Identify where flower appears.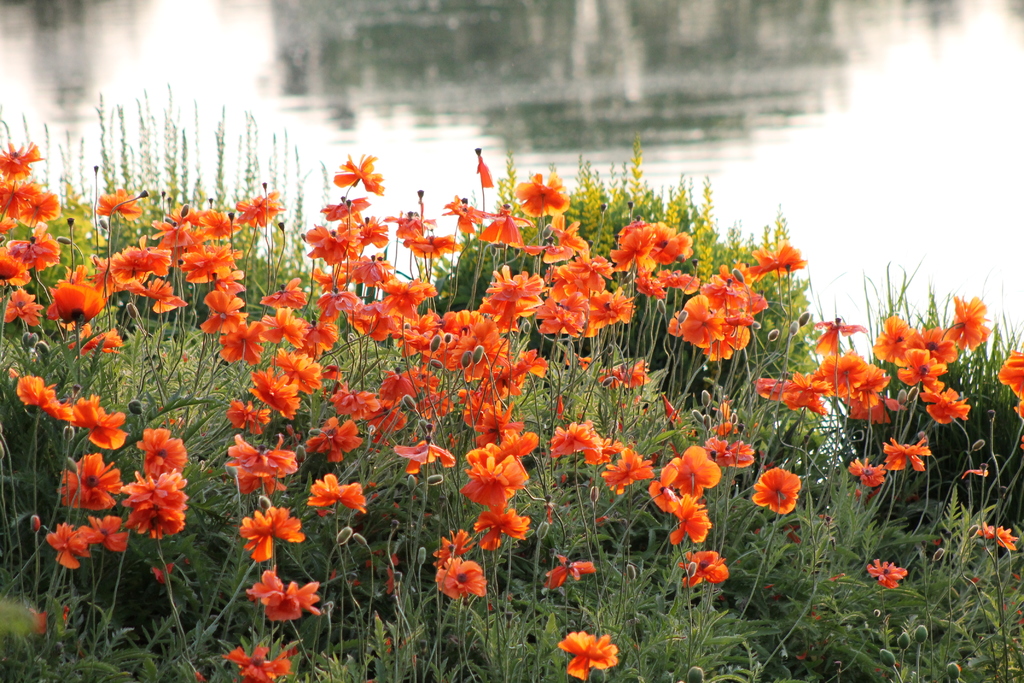
Appears at left=250, top=568, right=321, bottom=621.
